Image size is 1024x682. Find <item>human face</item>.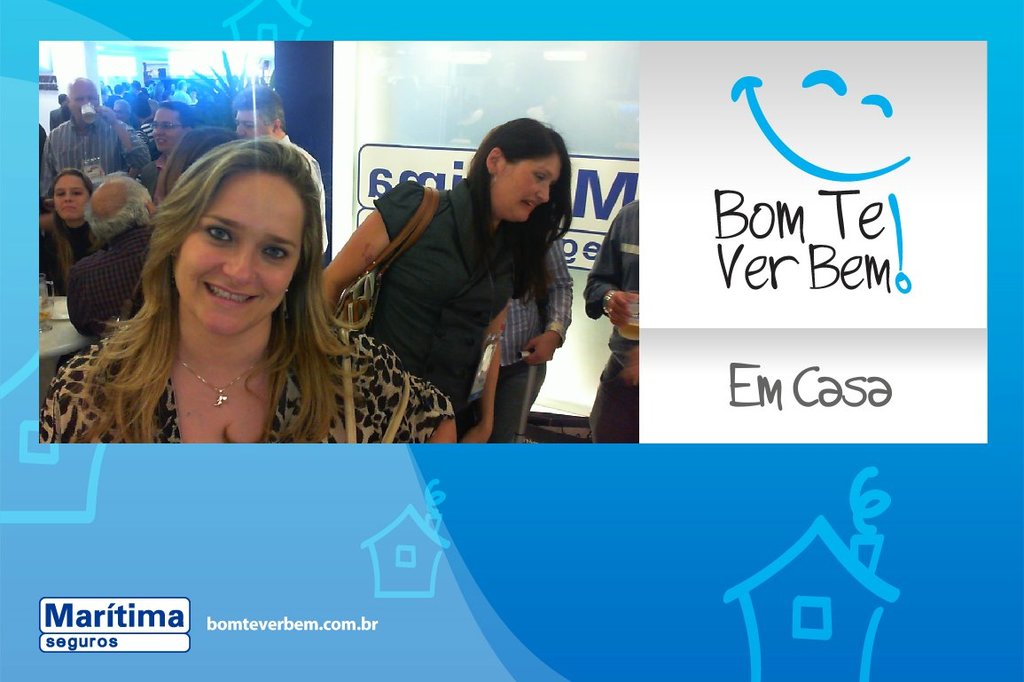
70, 84, 97, 122.
